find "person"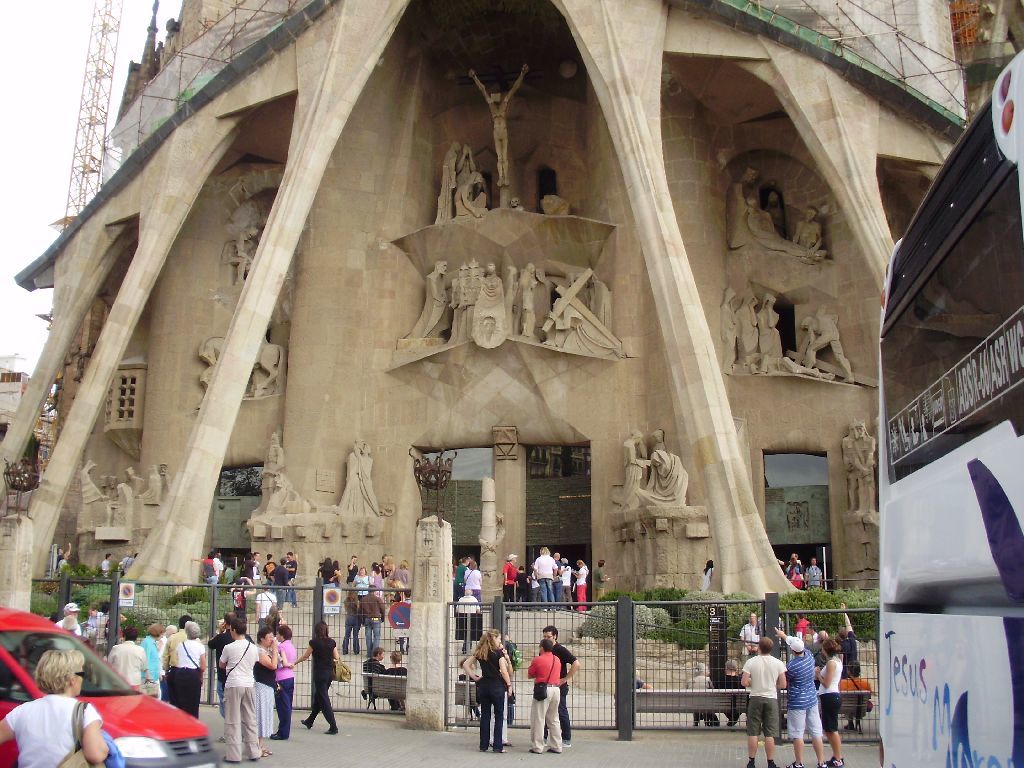
529 636 576 748
